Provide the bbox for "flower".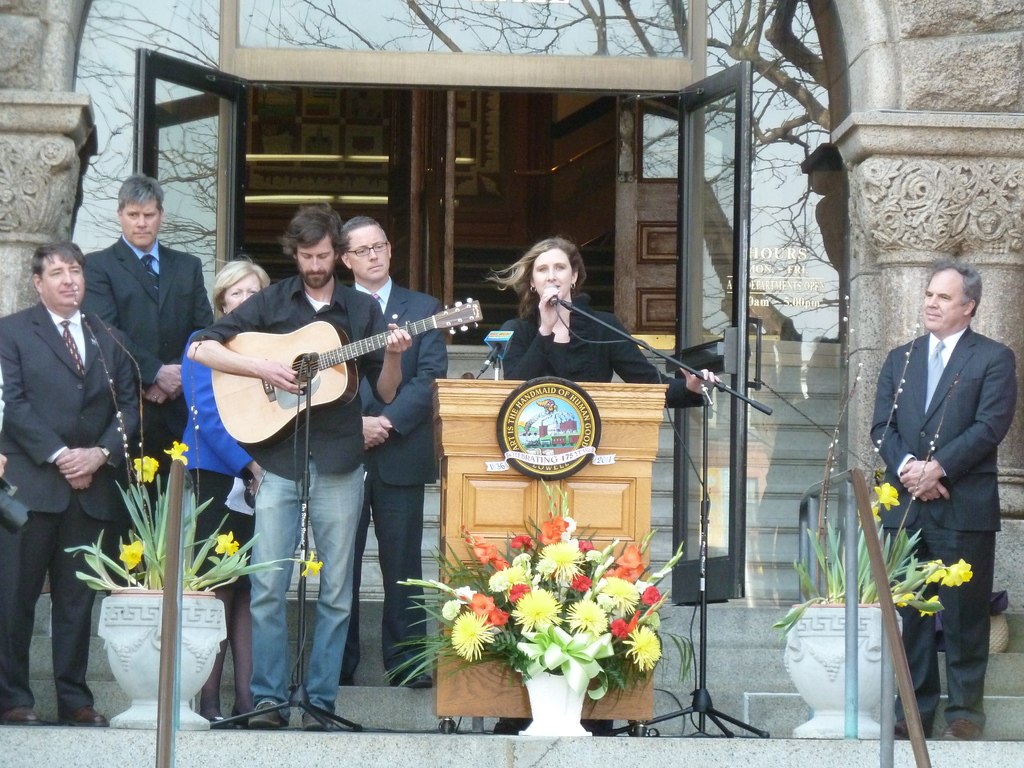
[874, 481, 900, 505].
